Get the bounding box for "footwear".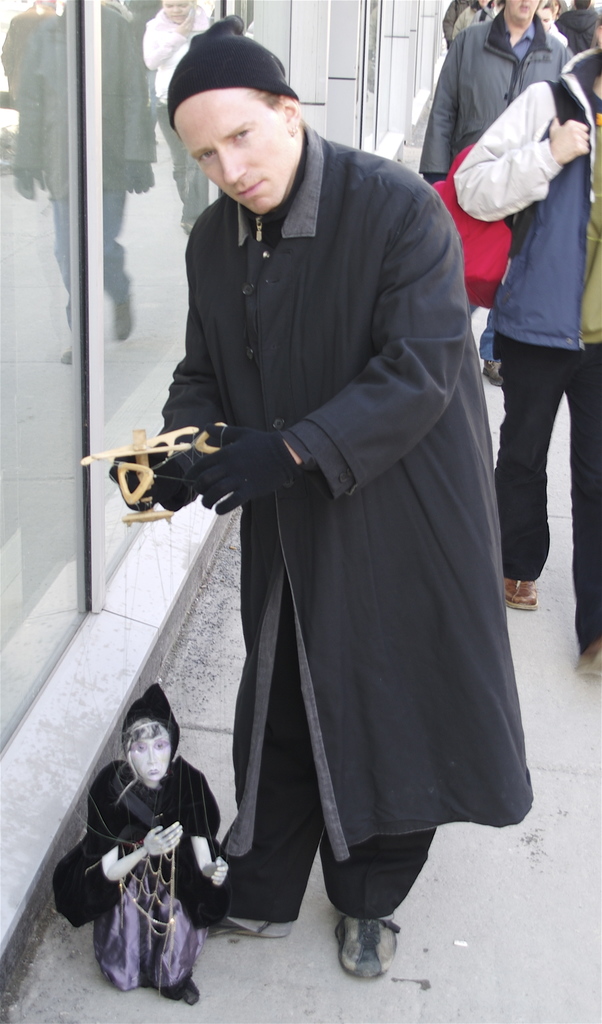
<region>176, 973, 204, 1005</region>.
